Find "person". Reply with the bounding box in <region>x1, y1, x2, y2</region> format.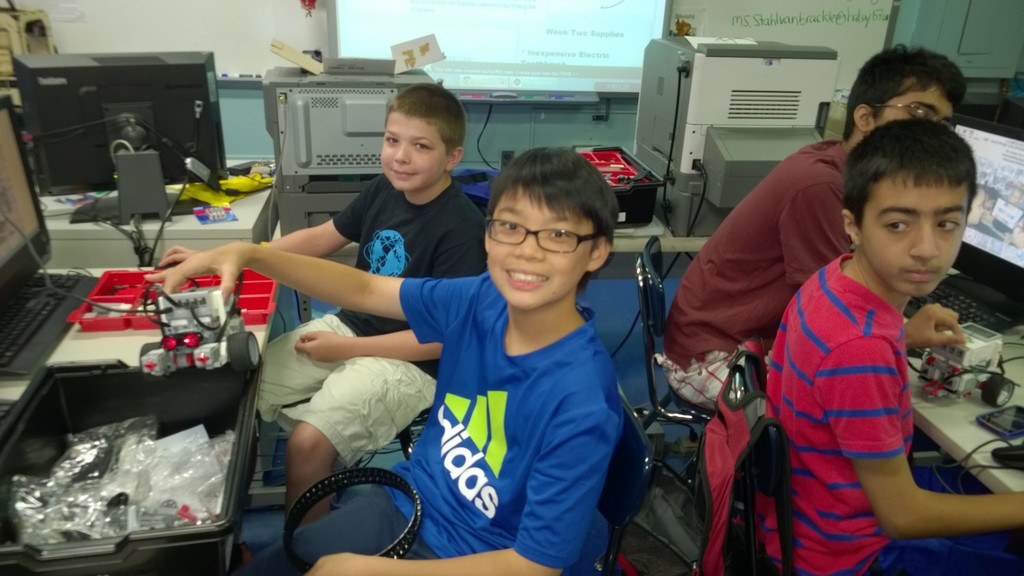
<region>768, 116, 1023, 575</region>.
